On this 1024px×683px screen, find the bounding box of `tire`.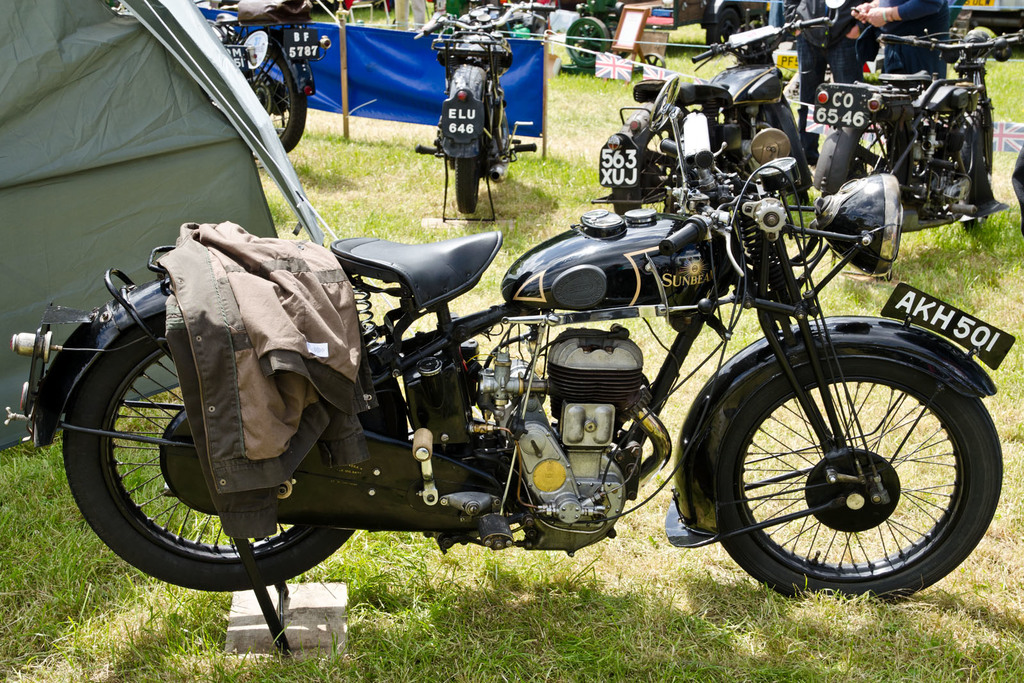
Bounding box: crop(607, 185, 648, 218).
